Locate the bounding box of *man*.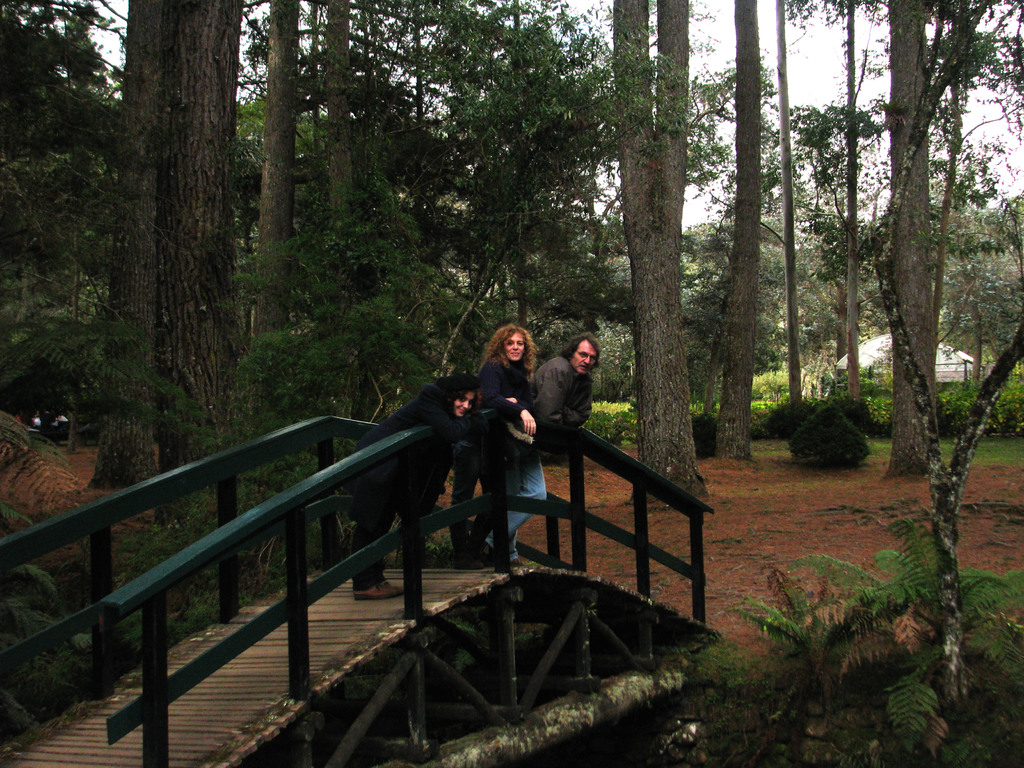
Bounding box: [484,327,607,565].
